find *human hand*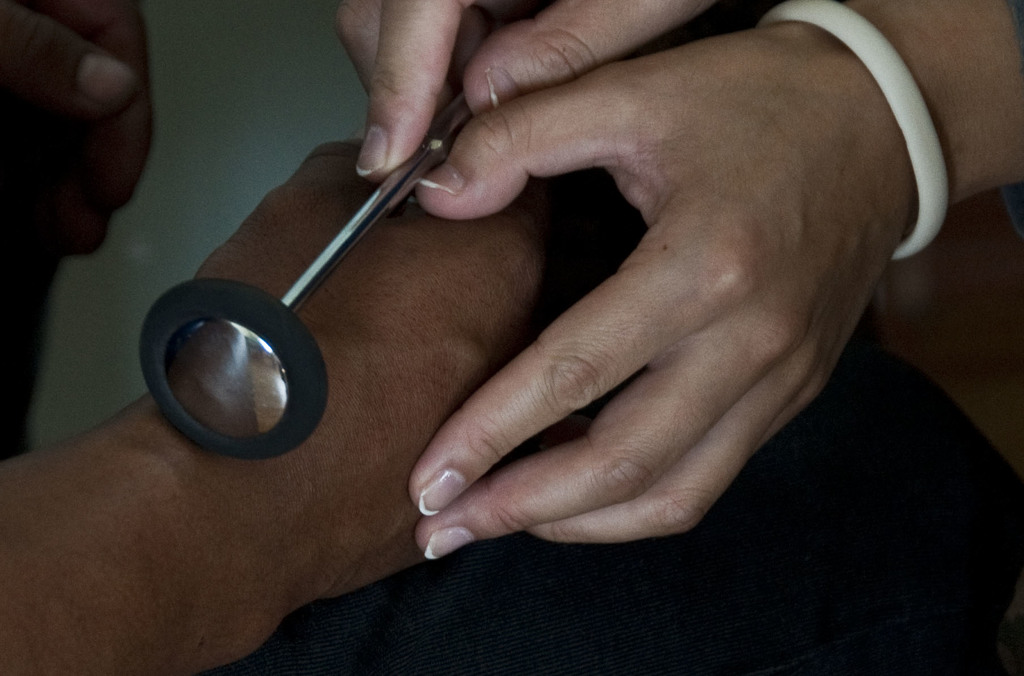
(x1=412, y1=25, x2=912, y2=545)
